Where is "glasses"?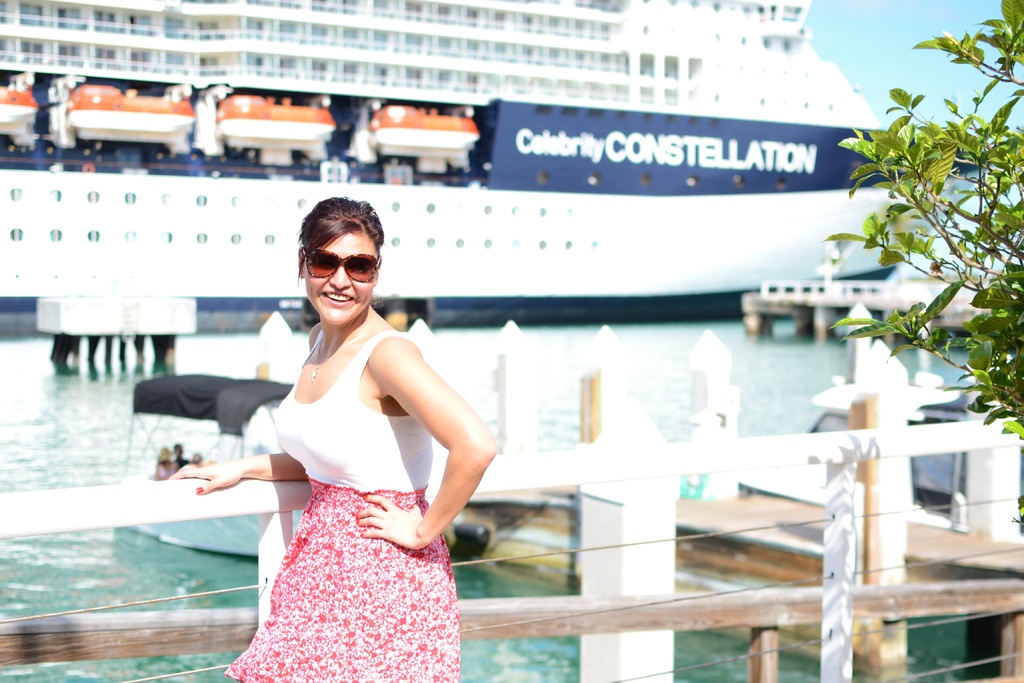
box(294, 240, 391, 290).
